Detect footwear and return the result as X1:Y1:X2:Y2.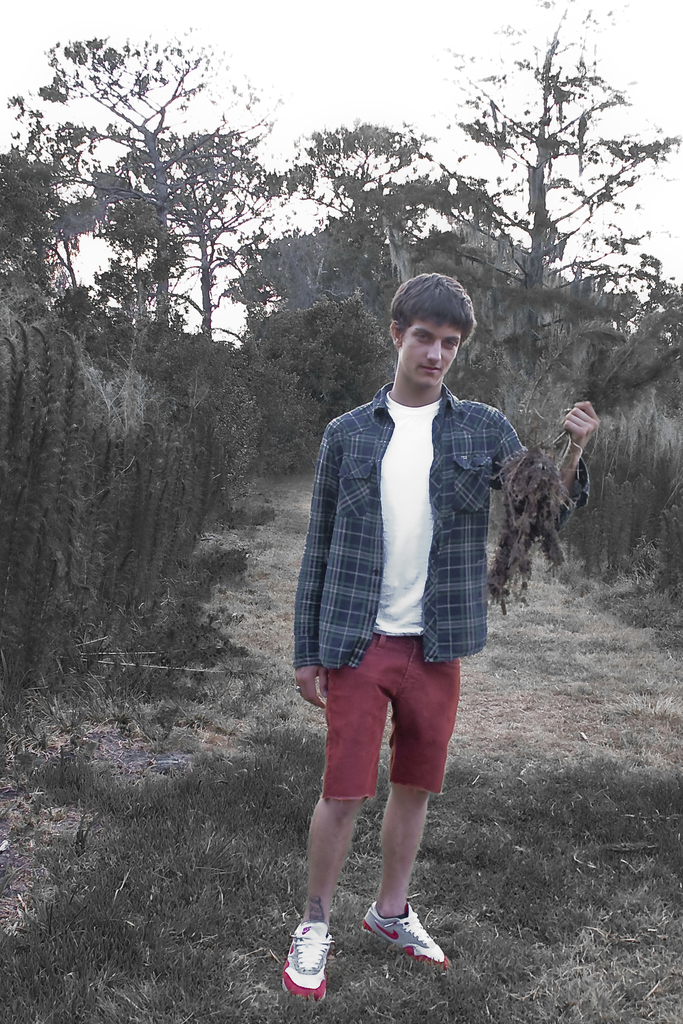
284:922:347:1003.
